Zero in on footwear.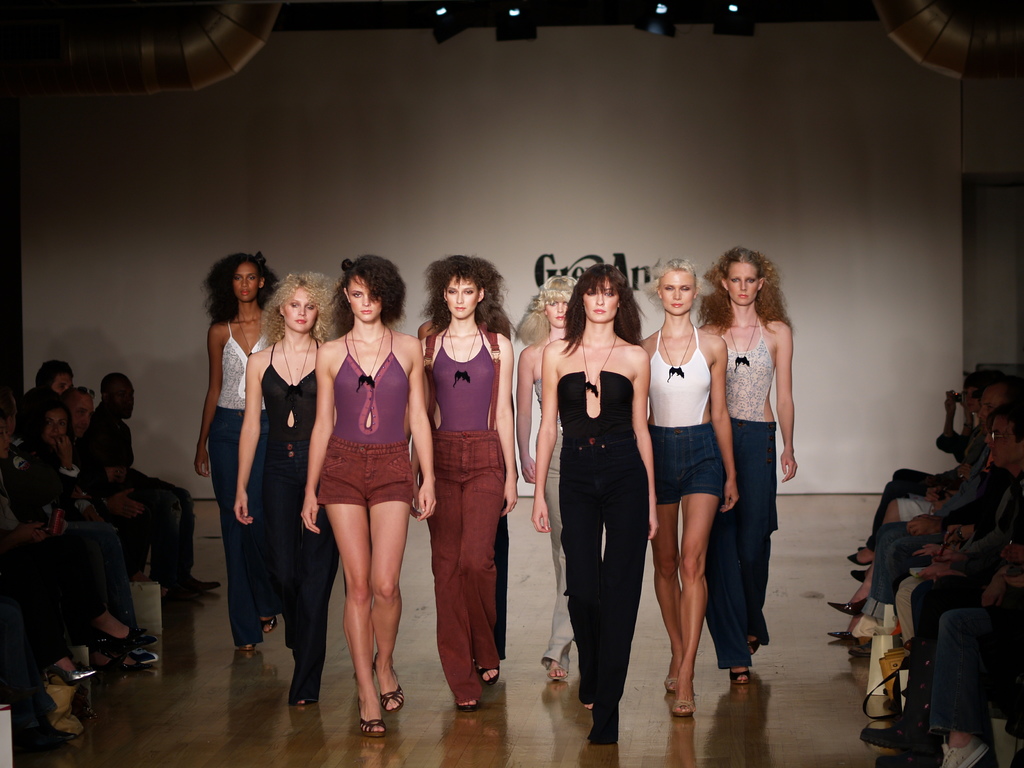
Zeroed in: rect(832, 597, 861, 616).
